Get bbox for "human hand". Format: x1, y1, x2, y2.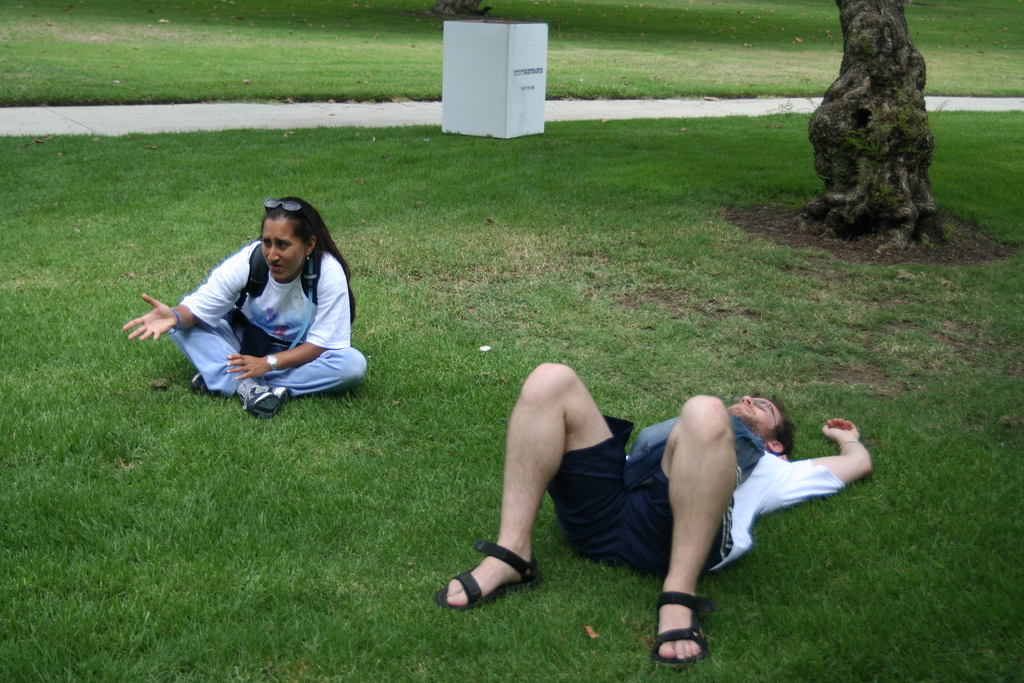
820, 416, 862, 443.
